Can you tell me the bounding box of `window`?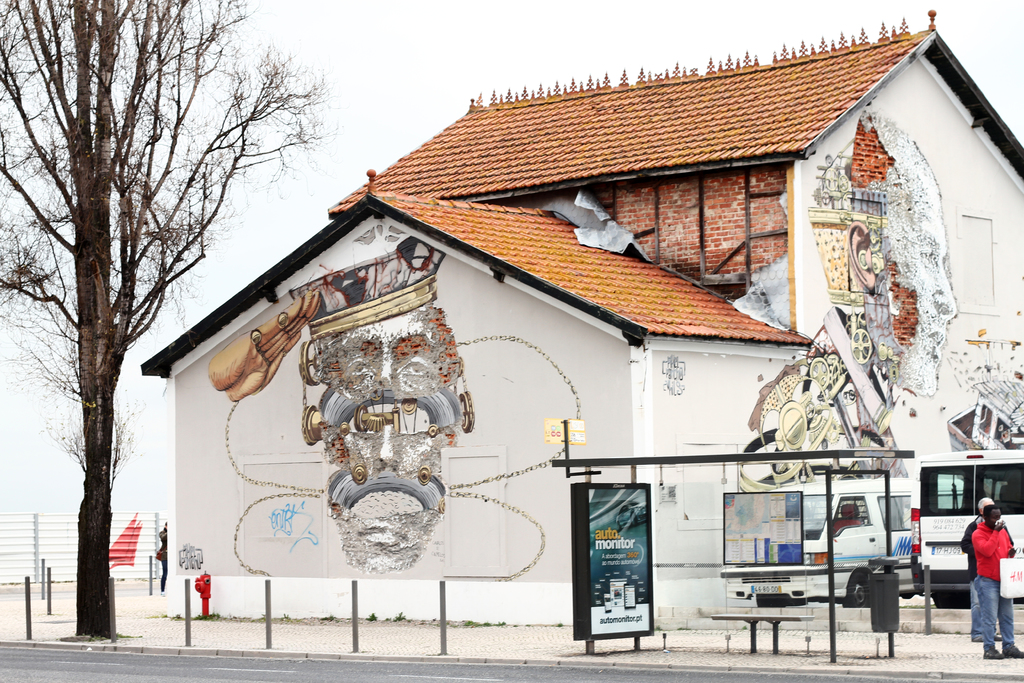
(left=956, top=203, right=997, bottom=315).
